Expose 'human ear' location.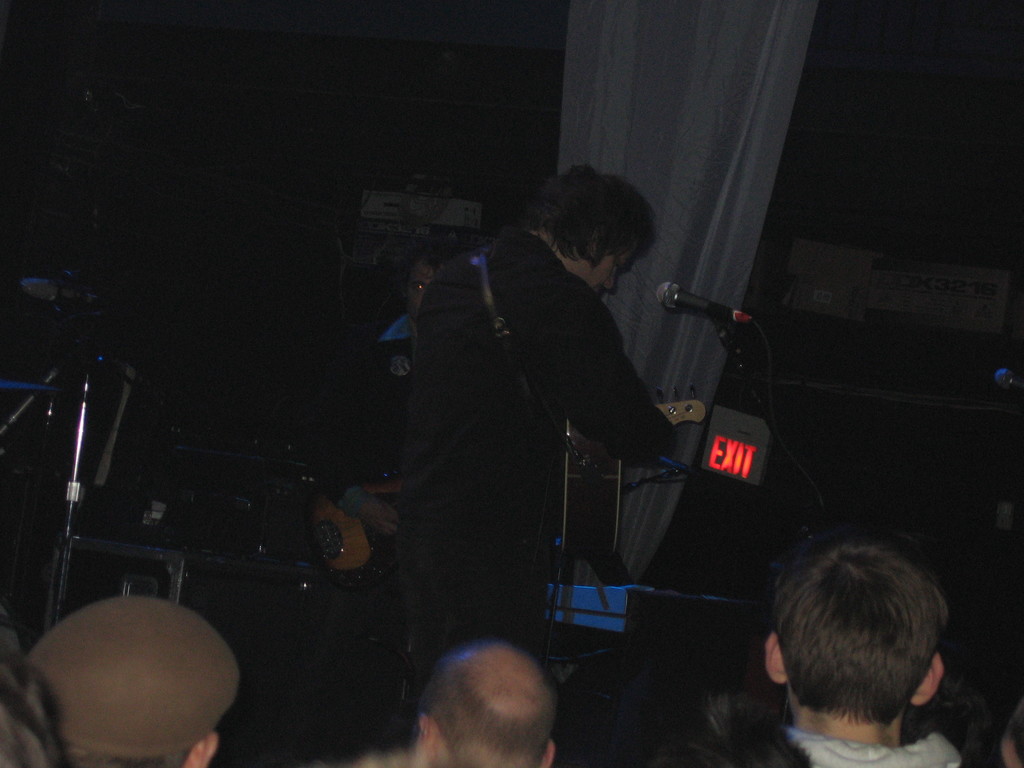
Exposed at detection(417, 713, 439, 762).
